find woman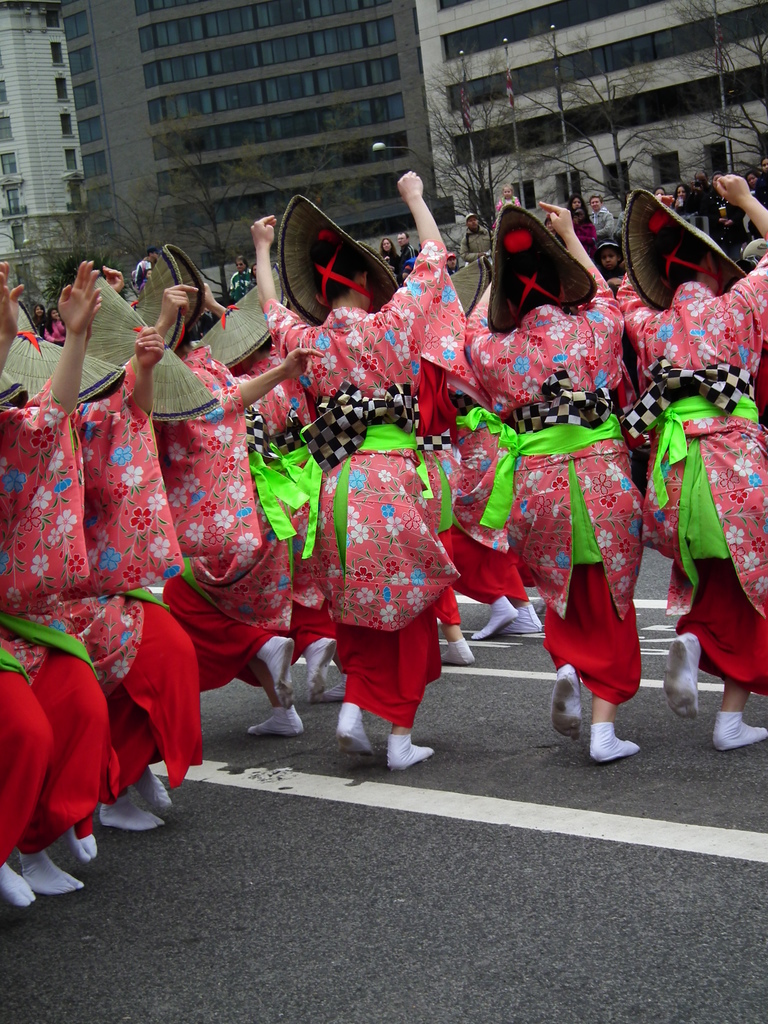
locate(570, 191, 596, 244)
